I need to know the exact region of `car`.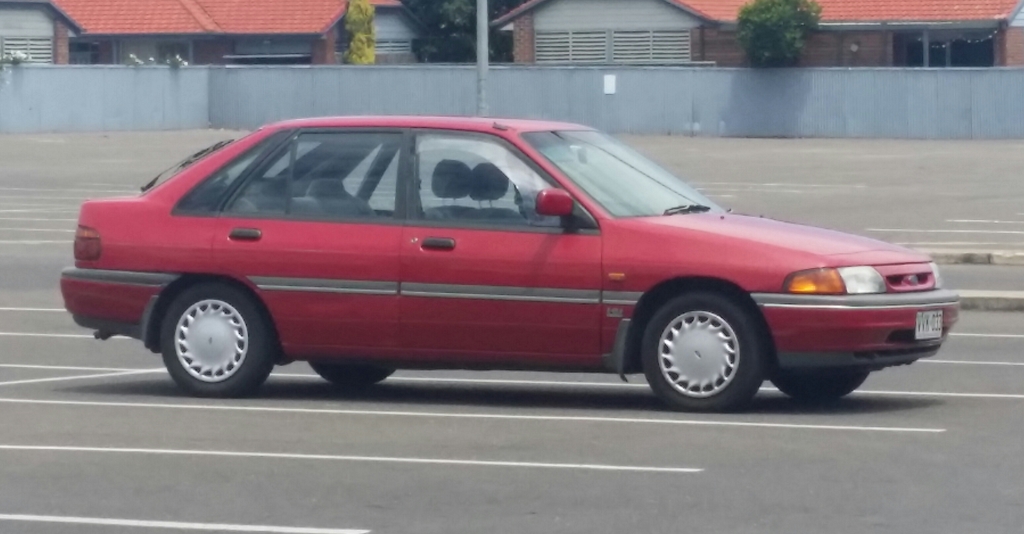
Region: [48, 108, 963, 418].
